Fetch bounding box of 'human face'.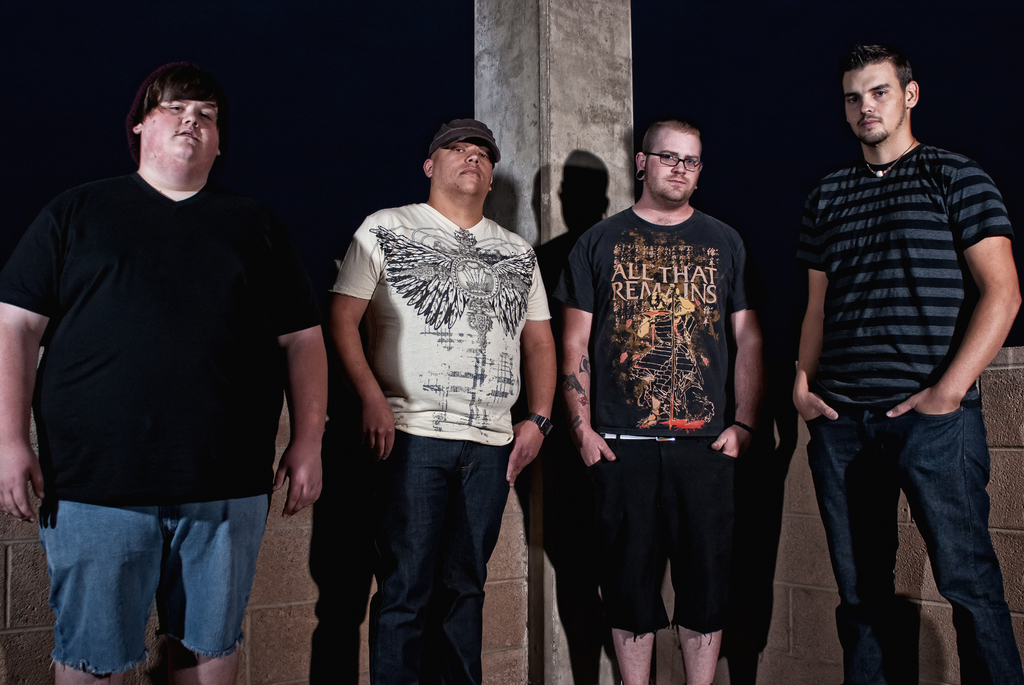
Bbox: <region>843, 52, 904, 135</region>.
